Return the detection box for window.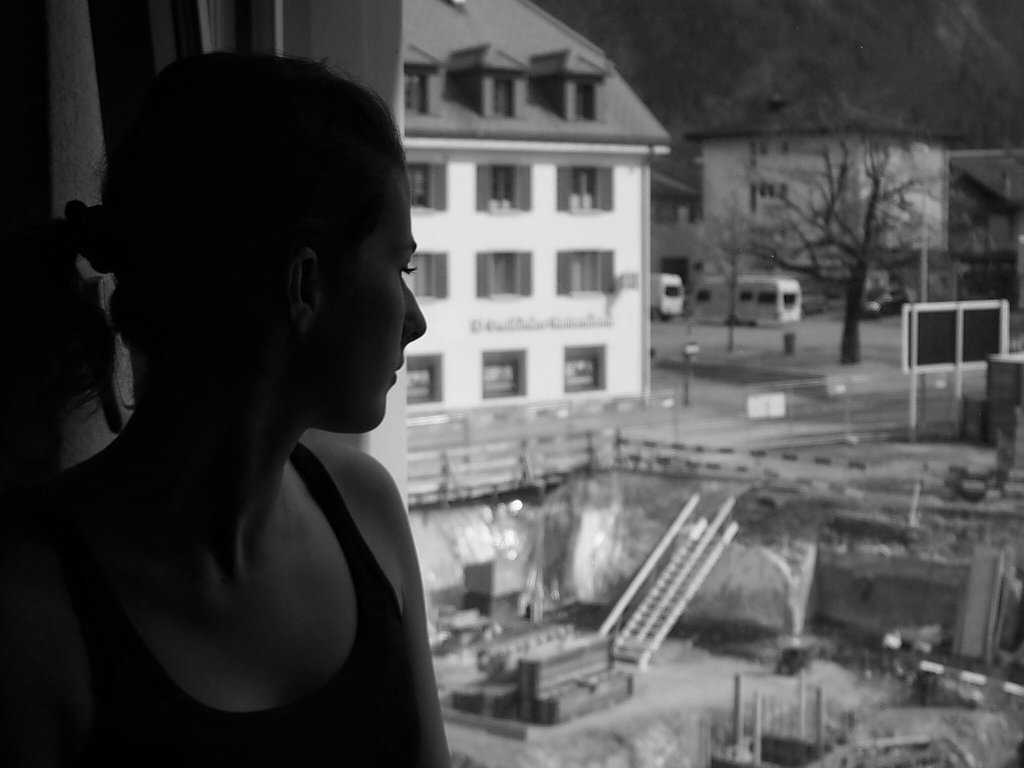
<region>756, 143, 796, 159</region>.
